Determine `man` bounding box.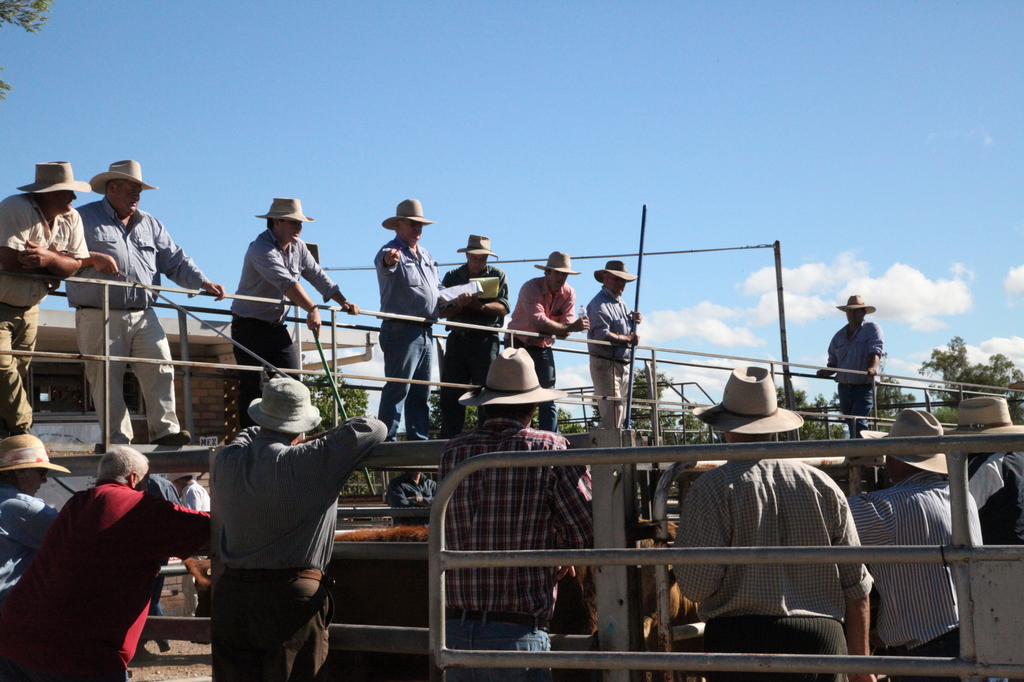
Determined: (0, 157, 90, 429).
